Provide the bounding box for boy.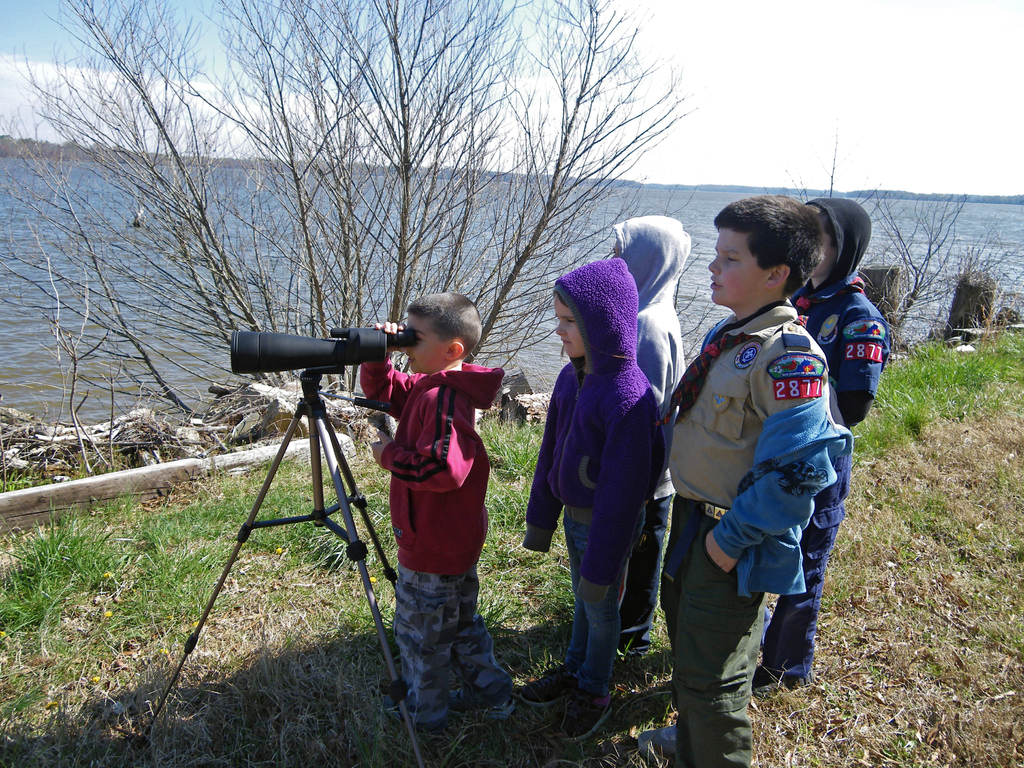
[360, 294, 513, 723].
